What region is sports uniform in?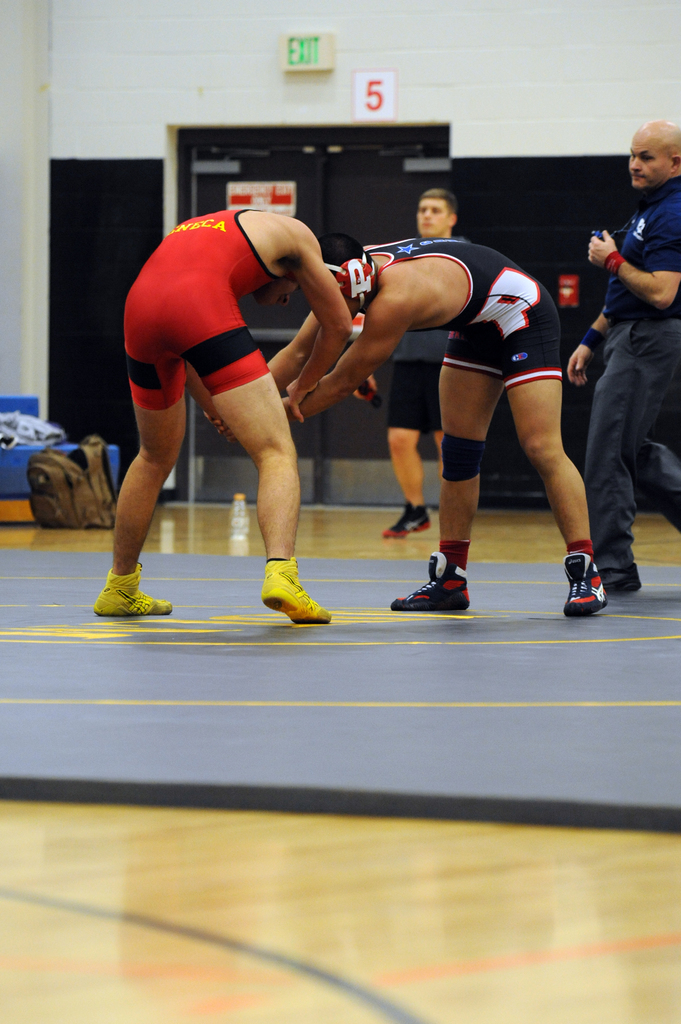
left=93, top=207, right=326, bottom=623.
